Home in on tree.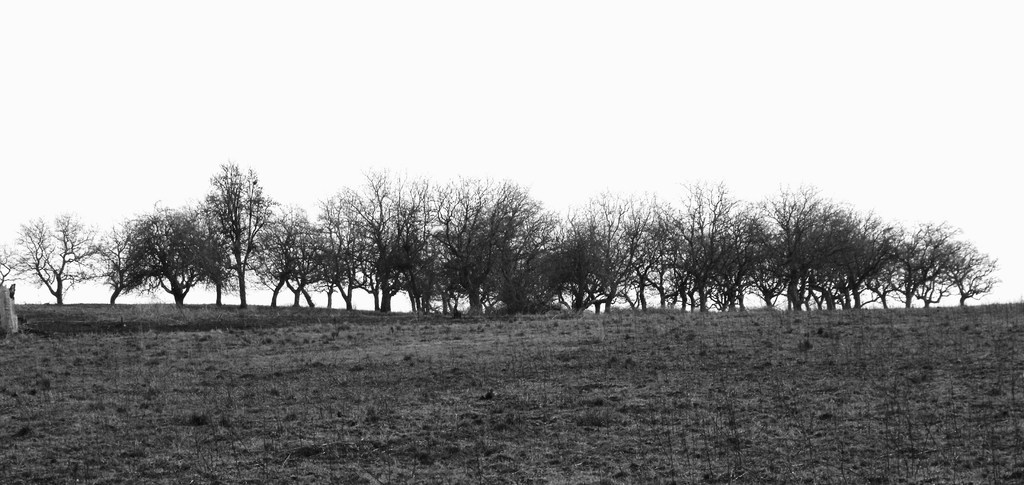
Homed in at [925, 235, 957, 303].
